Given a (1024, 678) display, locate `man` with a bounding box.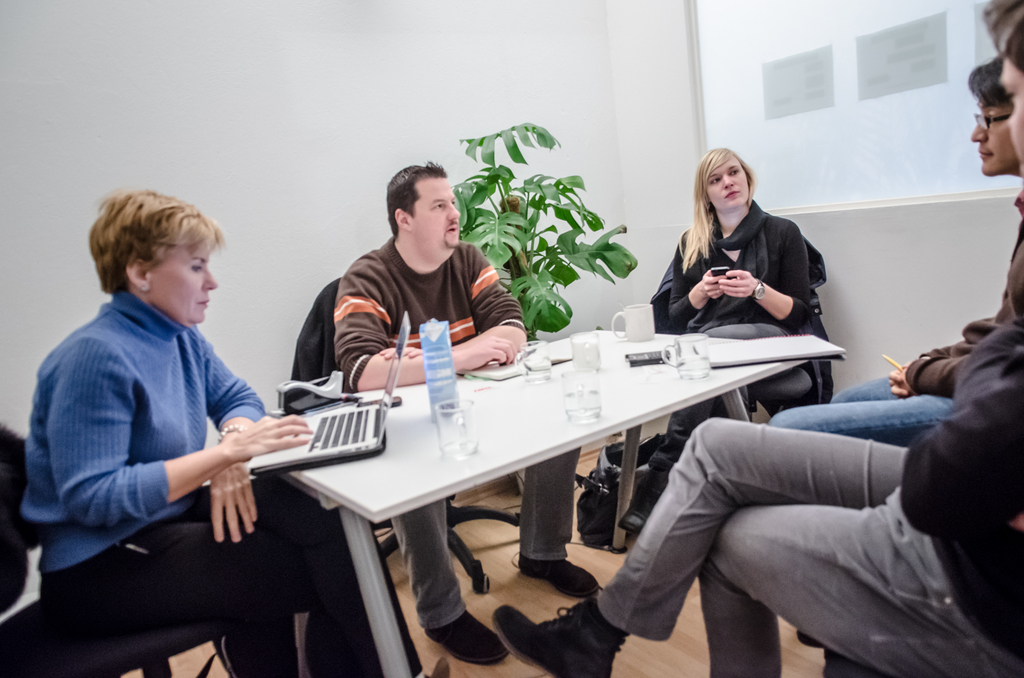
Located: x1=762 y1=51 x2=1023 y2=643.
